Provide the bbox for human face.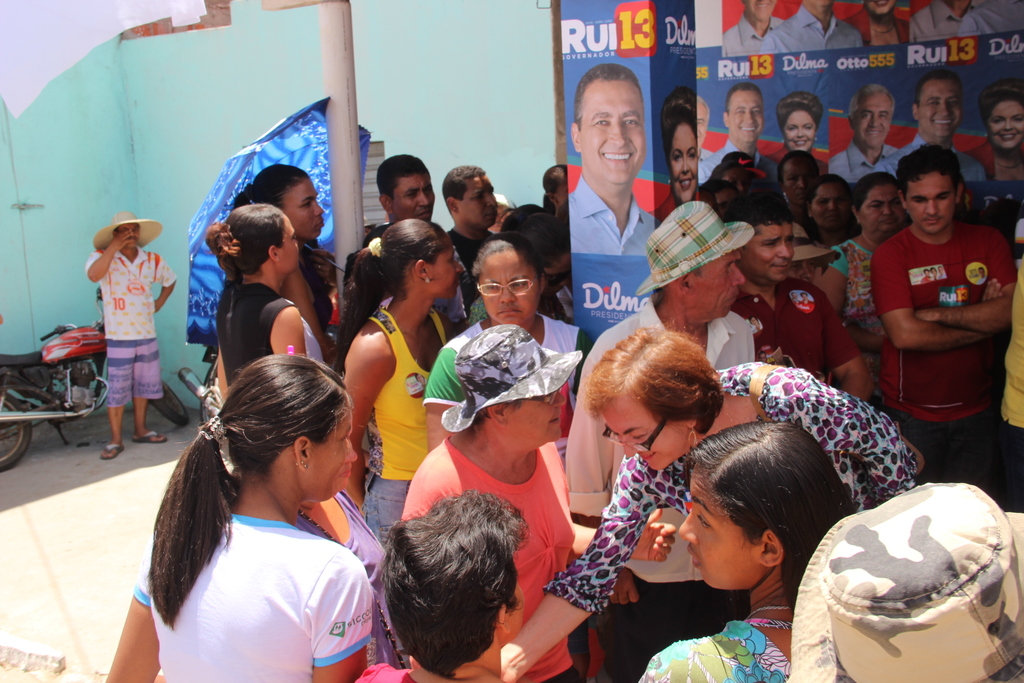
(x1=813, y1=187, x2=846, y2=219).
